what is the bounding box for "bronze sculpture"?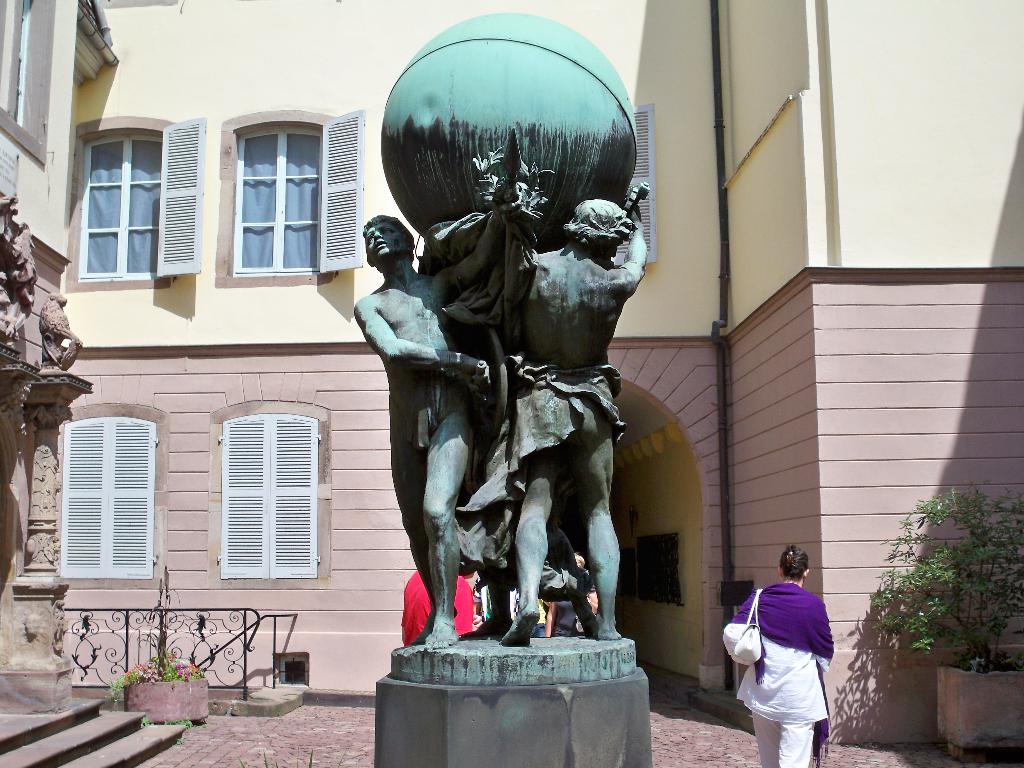
region(340, 1, 671, 680).
